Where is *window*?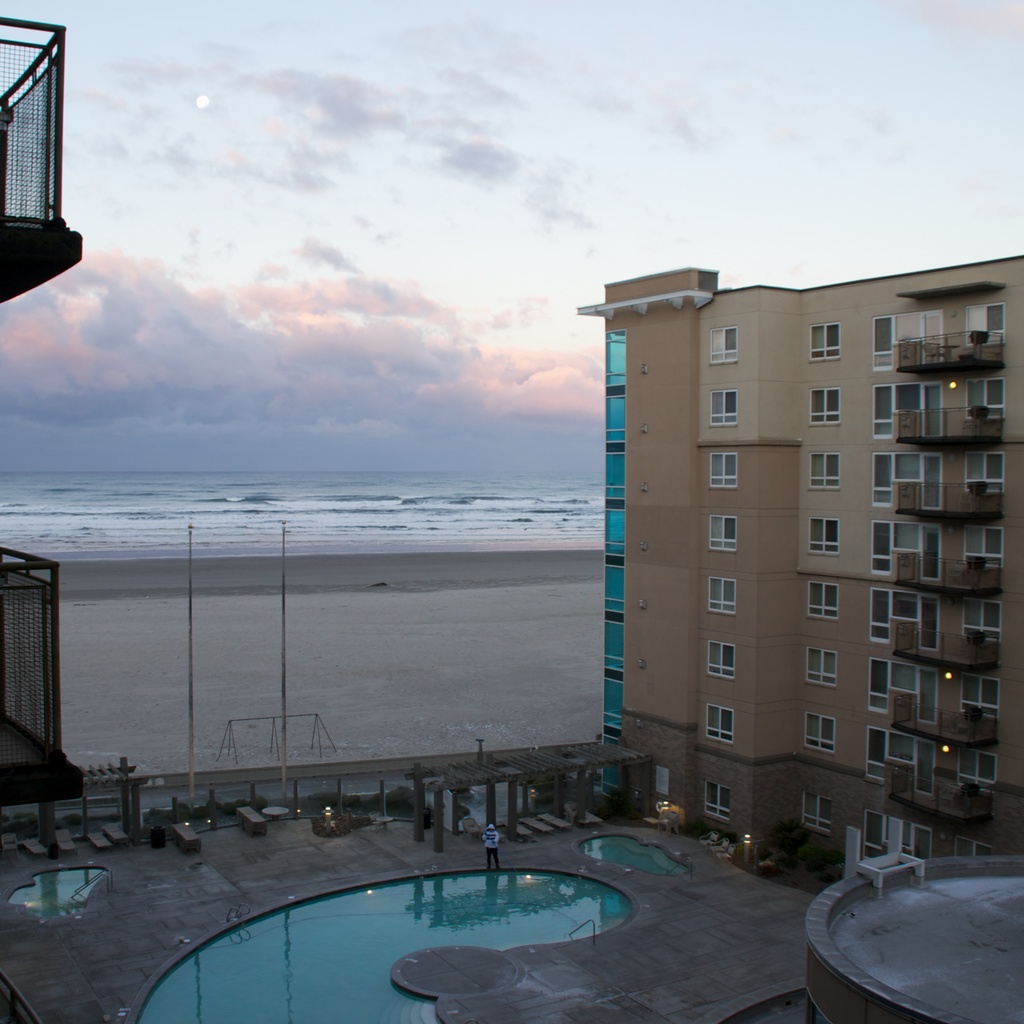
[left=862, top=810, right=888, bottom=852].
